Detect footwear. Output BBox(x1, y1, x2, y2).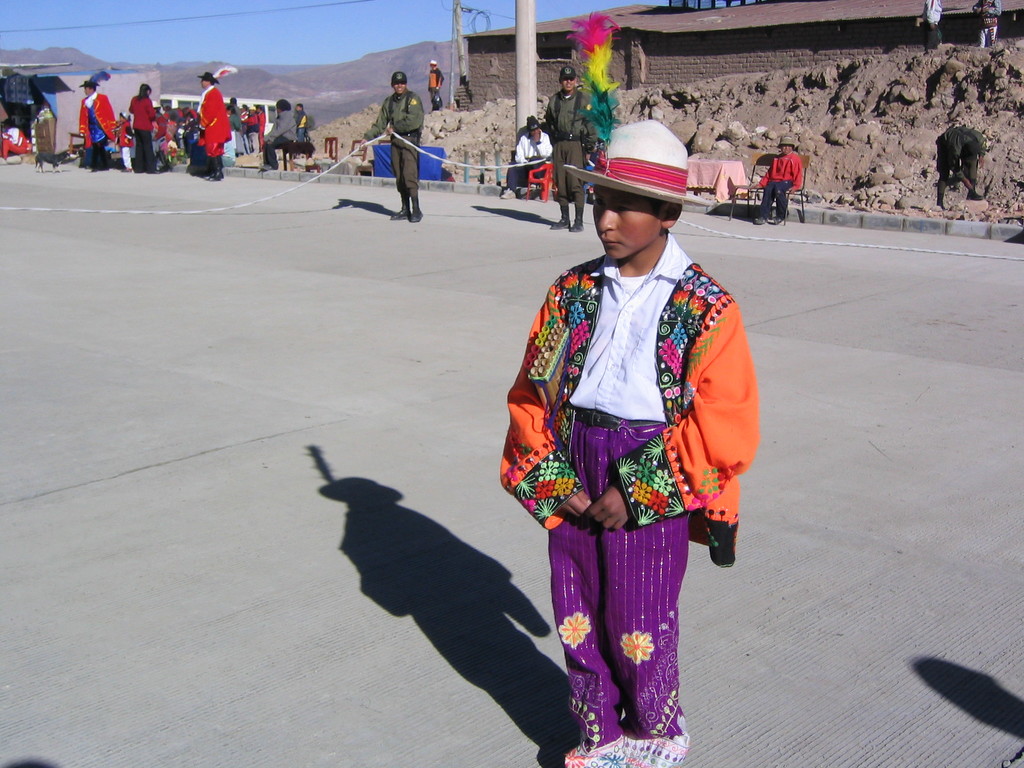
BBox(95, 162, 101, 171).
